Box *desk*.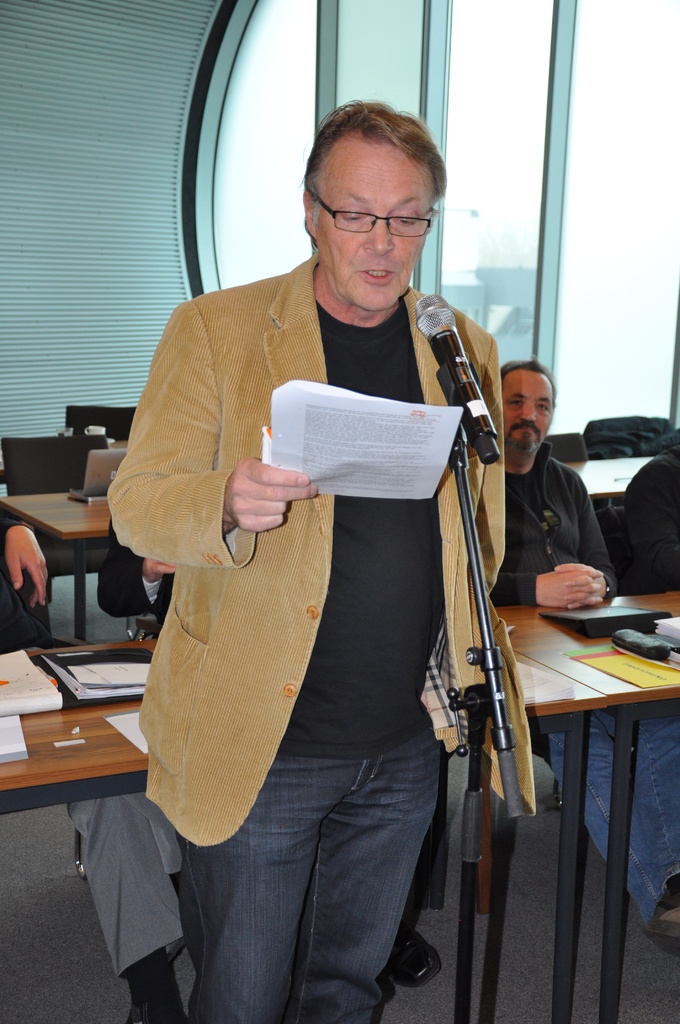
detection(0, 456, 119, 644).
